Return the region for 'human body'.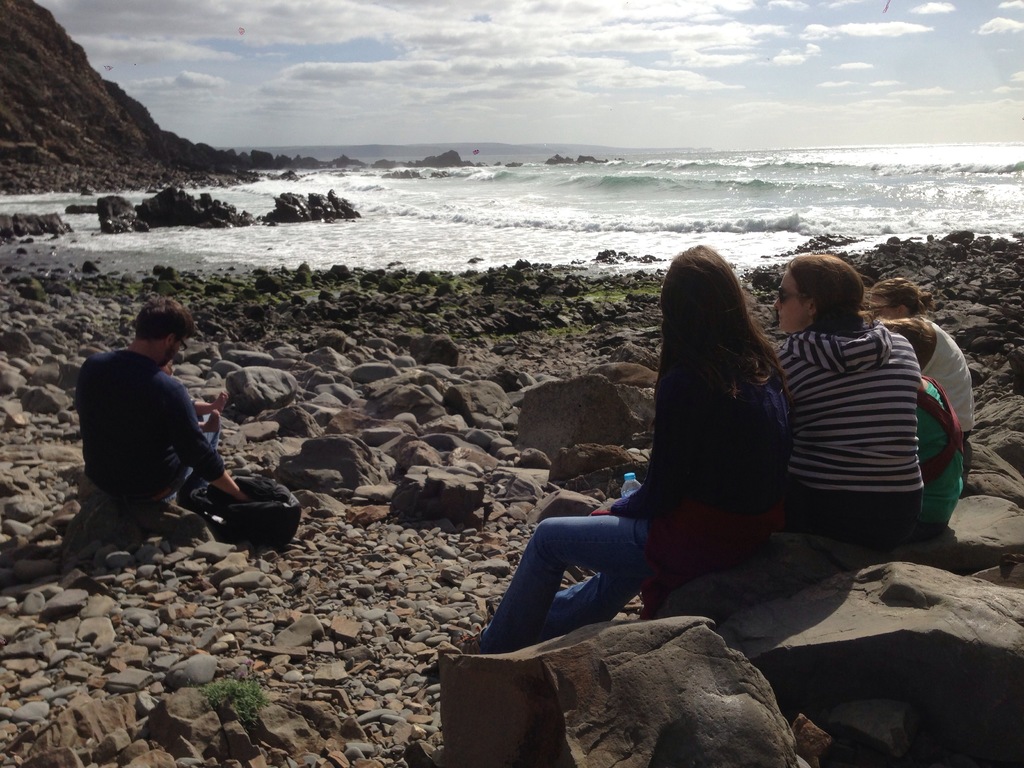
<box>173,374,229,436</box>.
